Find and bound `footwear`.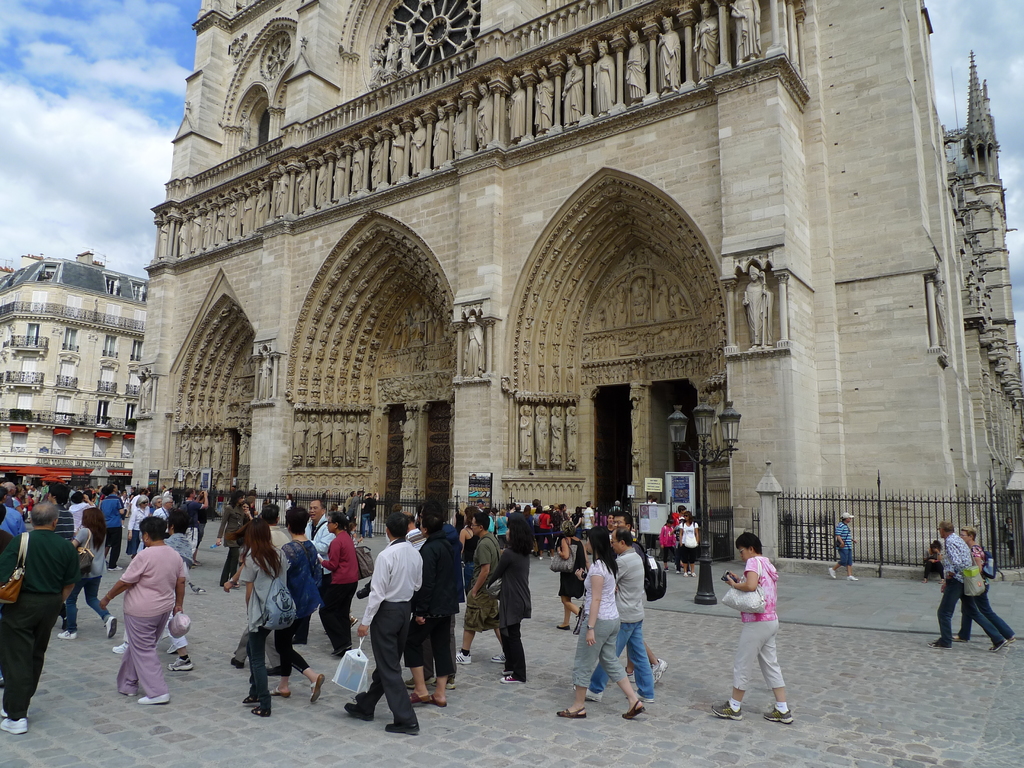
Bound: [left=570, top=683, right=604, bottom=705].
